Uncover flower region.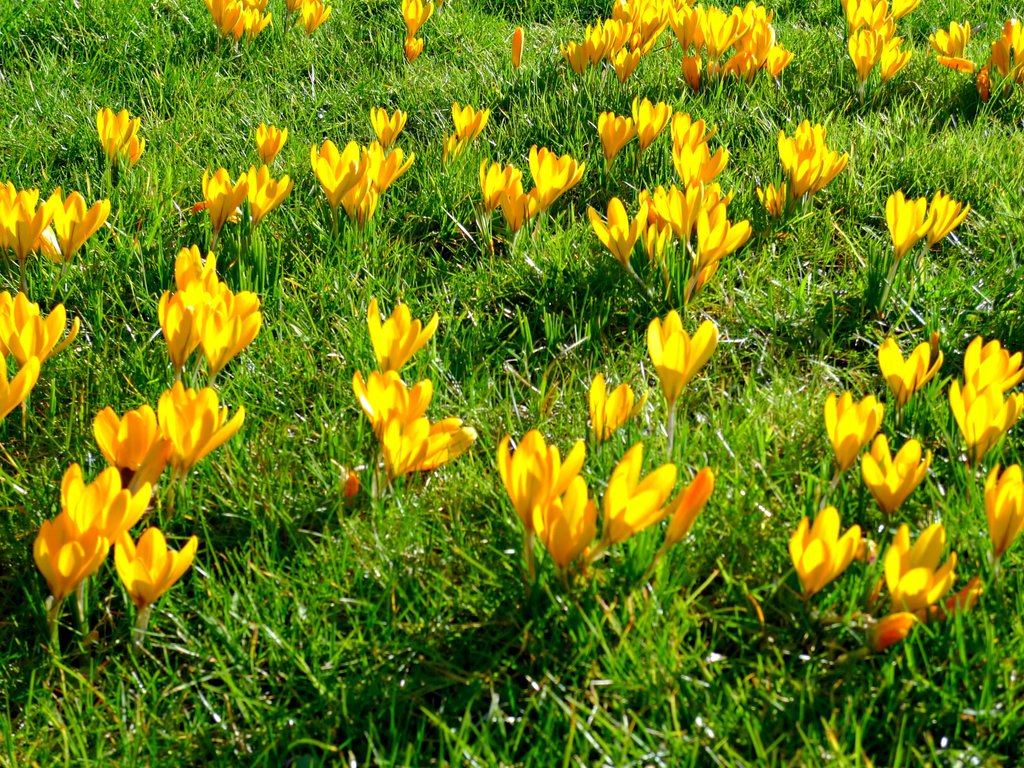
Uncovered: 295:0:330:37.
